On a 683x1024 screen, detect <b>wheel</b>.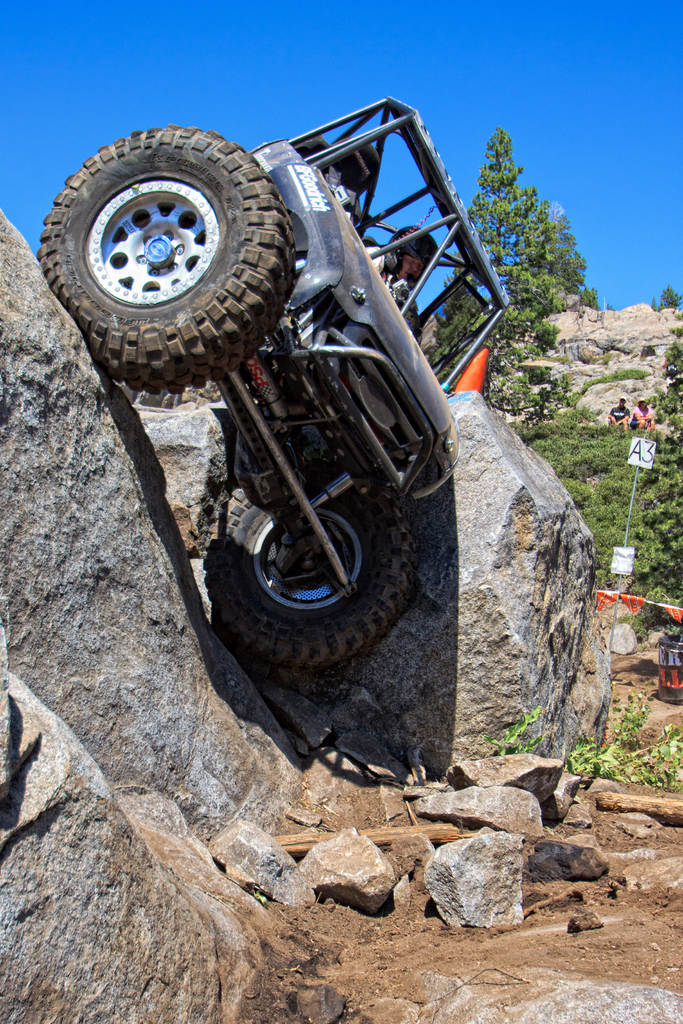
x1=201 y1=445 x2=424 y2=678.
